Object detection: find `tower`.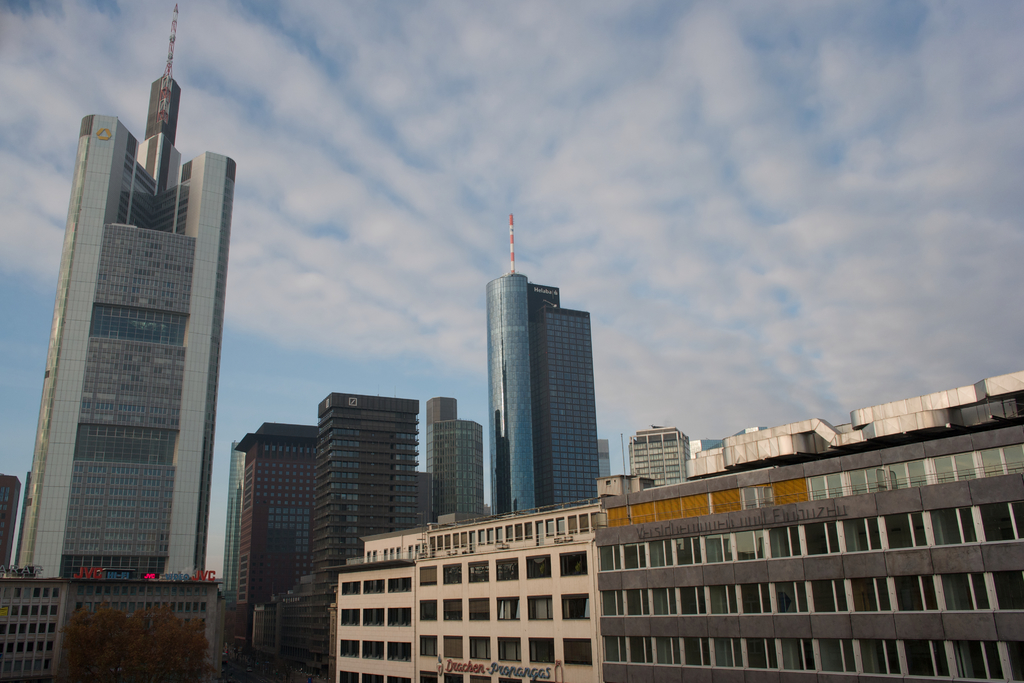
208/422/320/638.
